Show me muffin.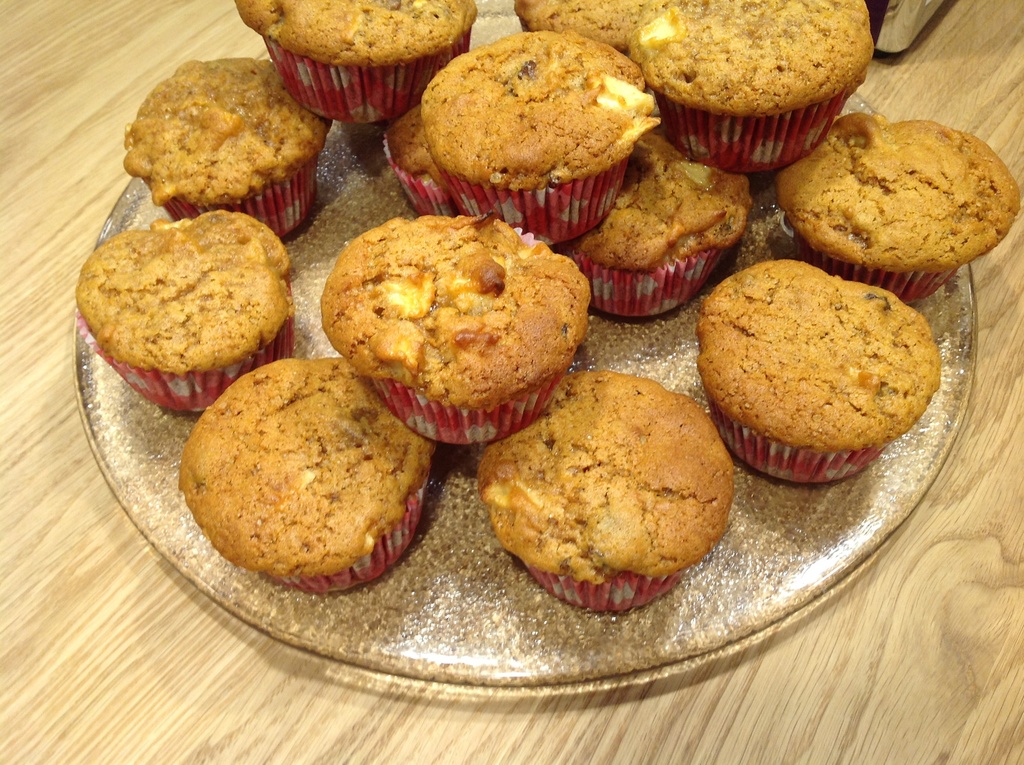
muffin is here: region(412, 28, 659, 254).
